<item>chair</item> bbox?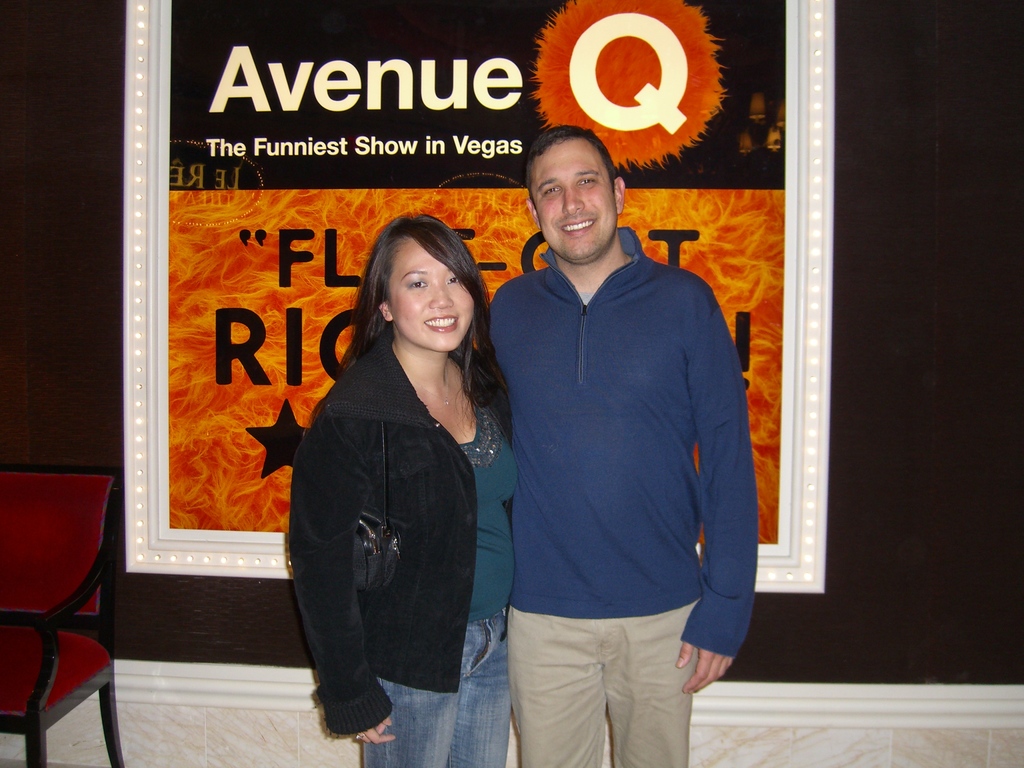
[left=0, top=442, right=120, bottom=767]
